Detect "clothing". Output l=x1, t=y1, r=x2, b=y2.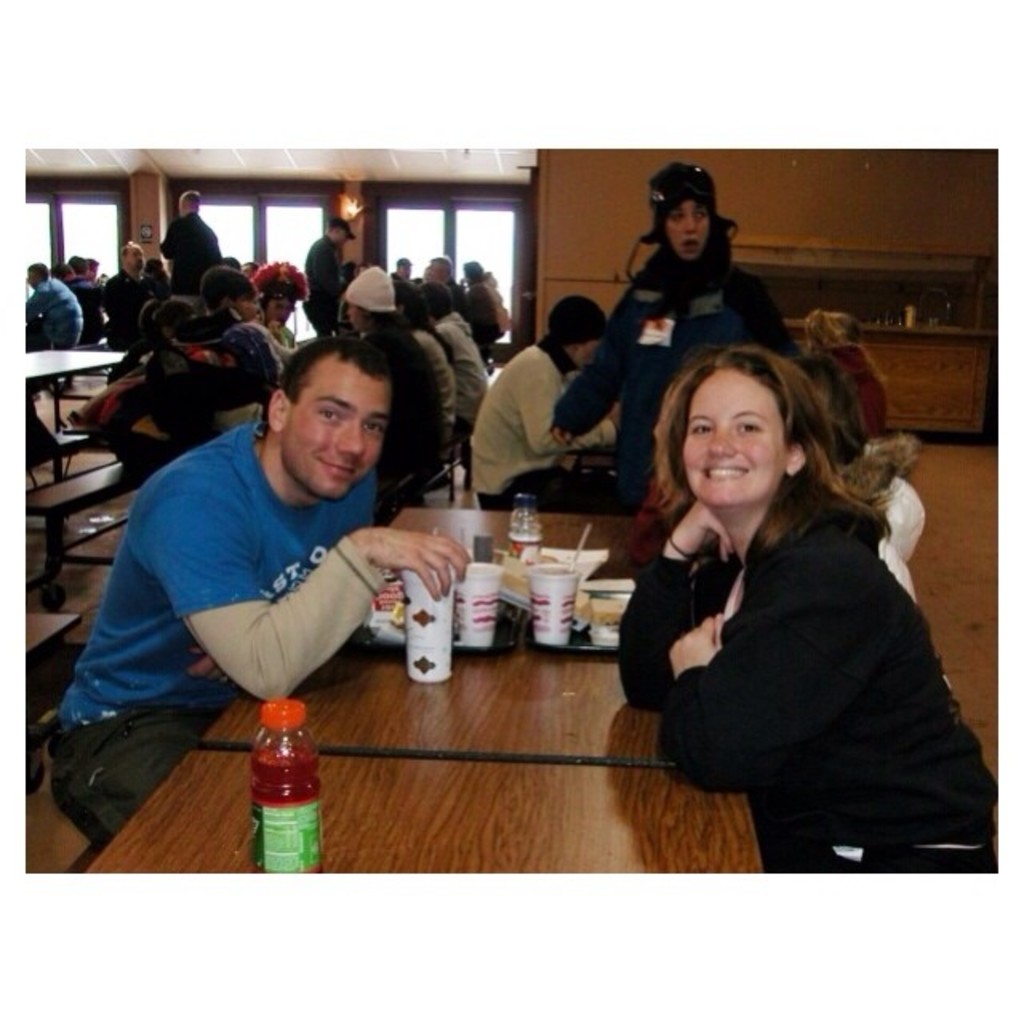
l=470, t=352, r=648, b=512.
